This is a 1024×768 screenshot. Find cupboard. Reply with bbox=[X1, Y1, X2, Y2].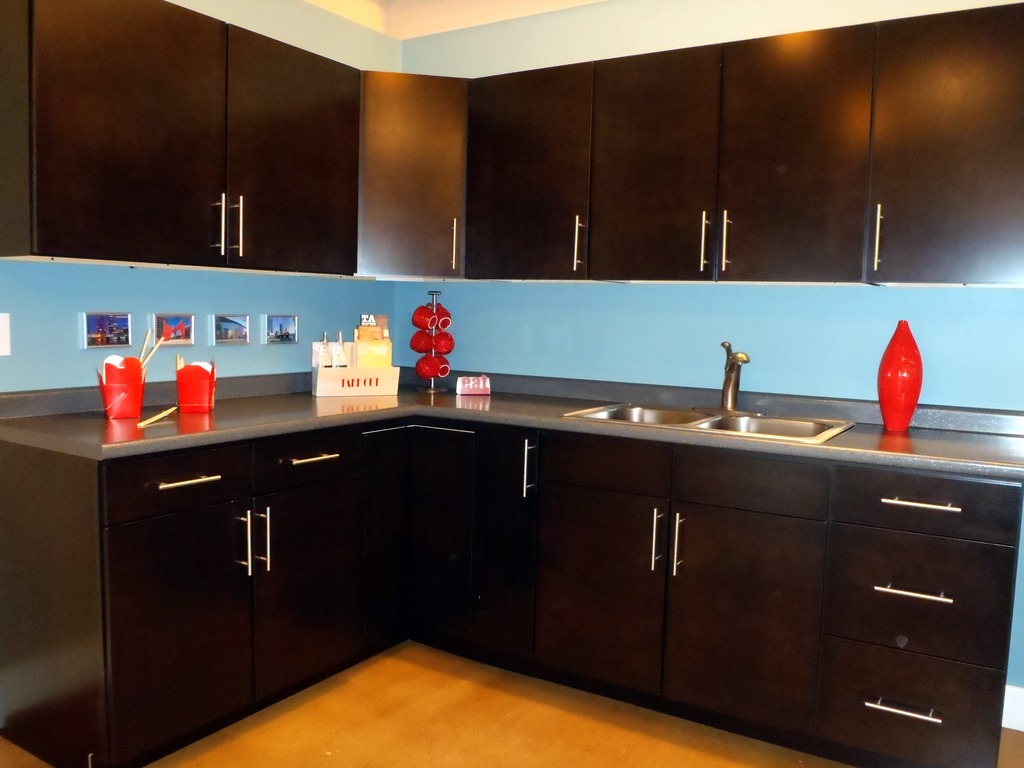
bbox=[39, 415, 412, 758].
